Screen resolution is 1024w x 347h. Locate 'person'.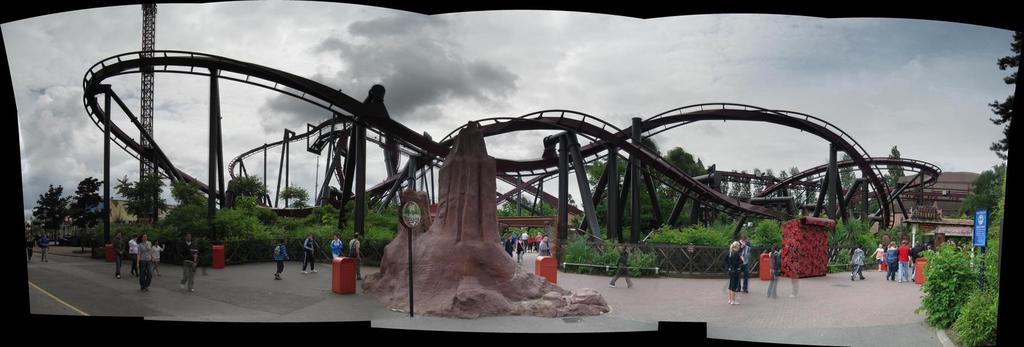
[274, 237, 291, 282].
